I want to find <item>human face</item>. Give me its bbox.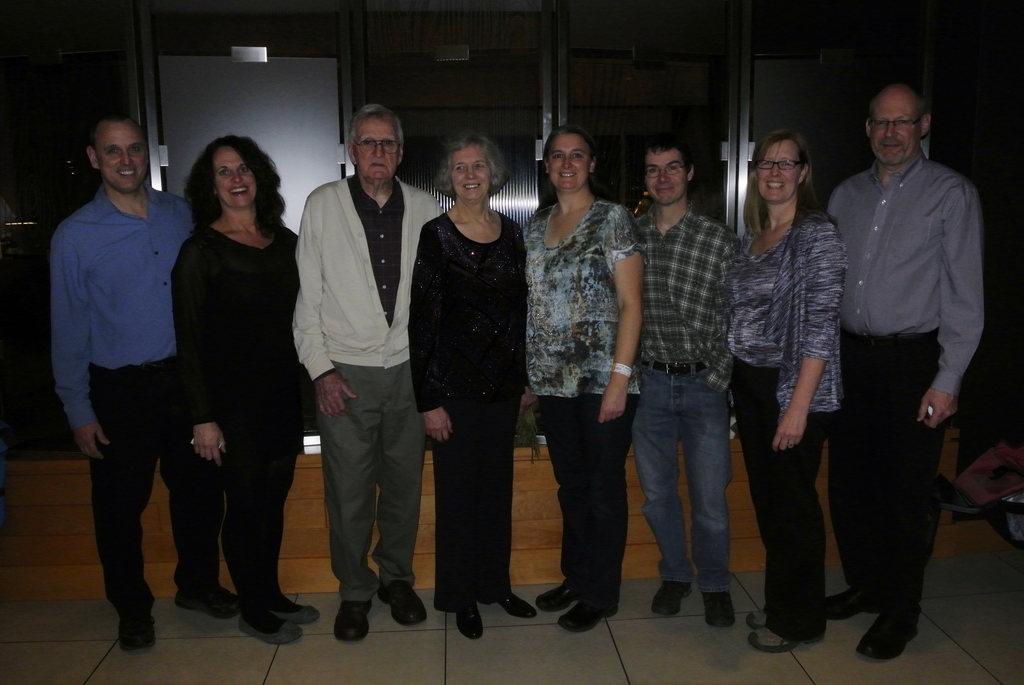
451, 150, 492, 203.
